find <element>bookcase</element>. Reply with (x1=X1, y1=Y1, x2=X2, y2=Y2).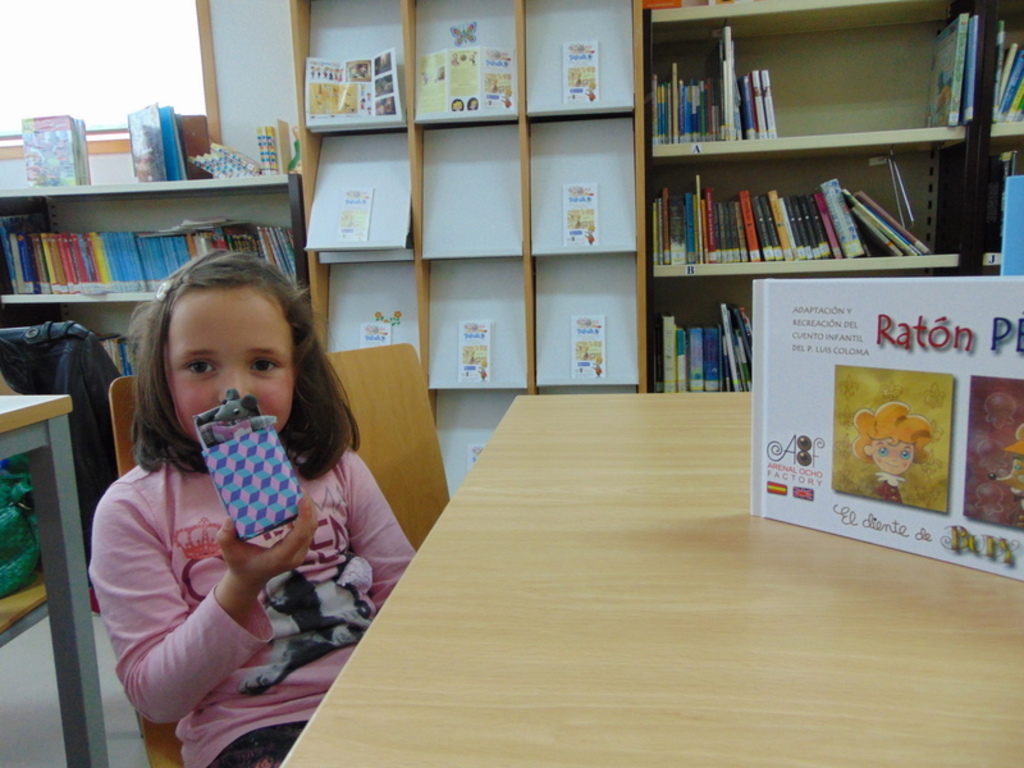
(x1=617, y1=44, x2=992, y2=419).
